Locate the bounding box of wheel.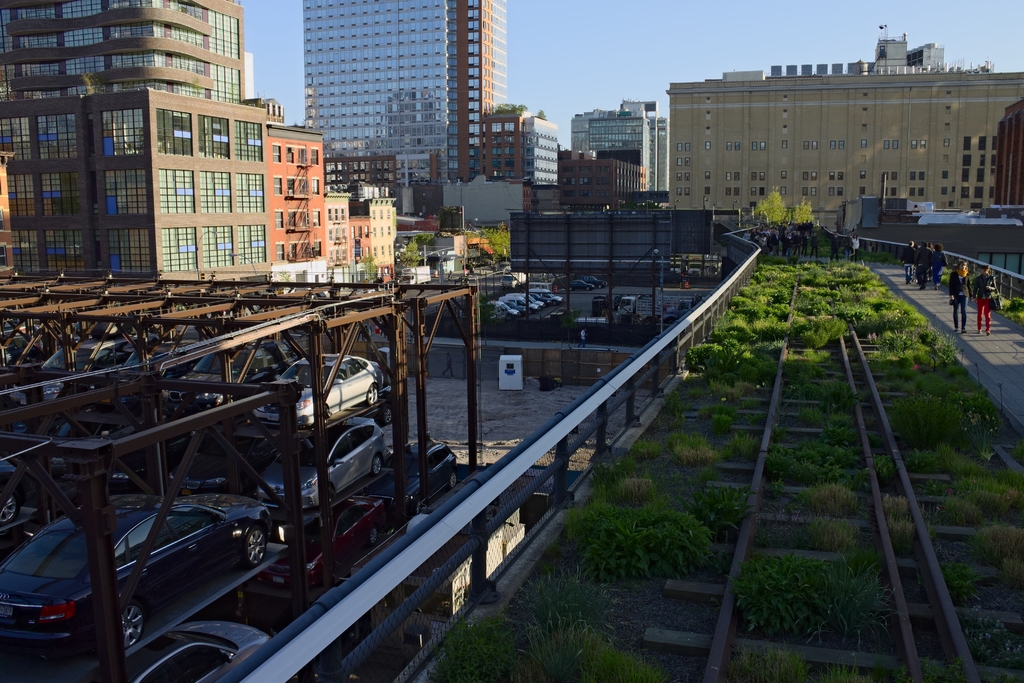
Bounding box: {"left": 0, "top": 493, "right": 17, "bottom": 521}.
